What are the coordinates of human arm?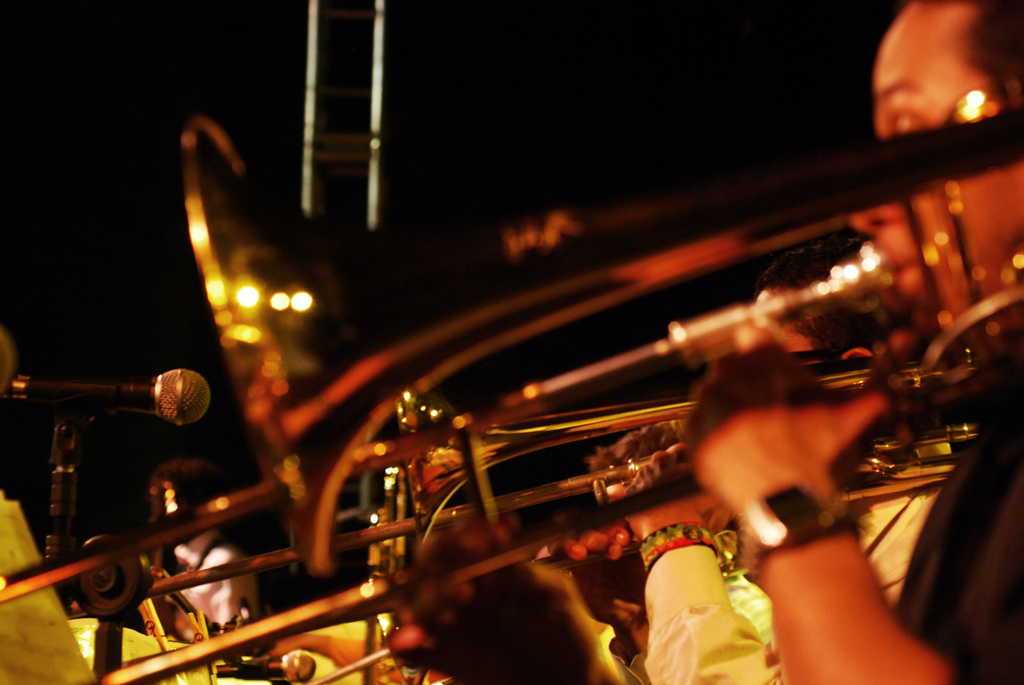
pyautogui.locateOnScreen(673, 344, 1023, 684).
